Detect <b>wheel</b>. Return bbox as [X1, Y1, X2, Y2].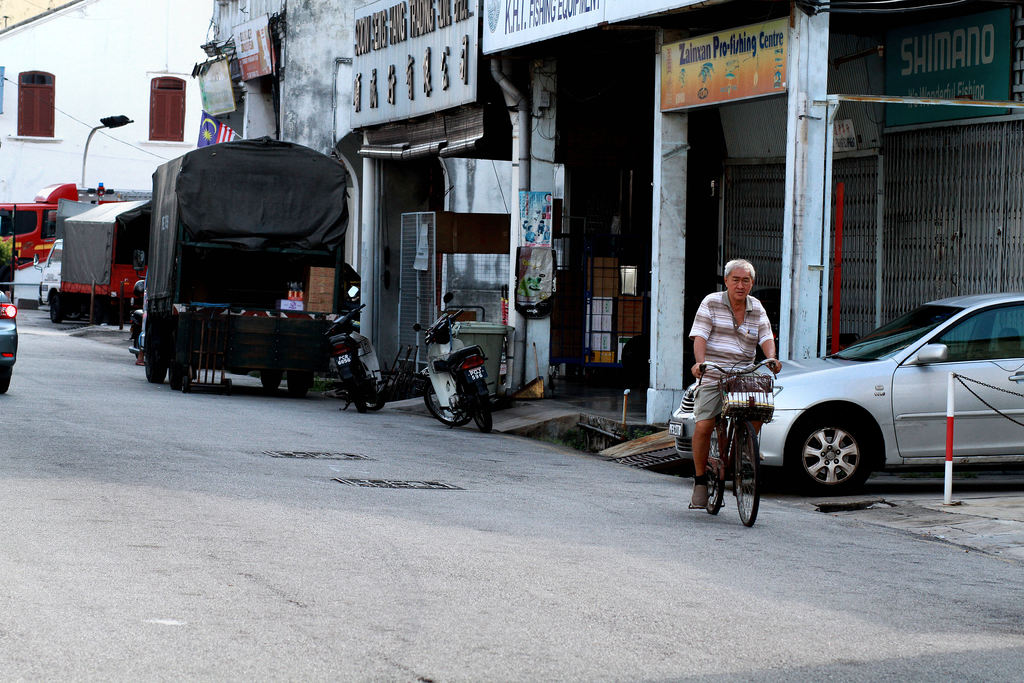
[289, 369, 308, 395].
